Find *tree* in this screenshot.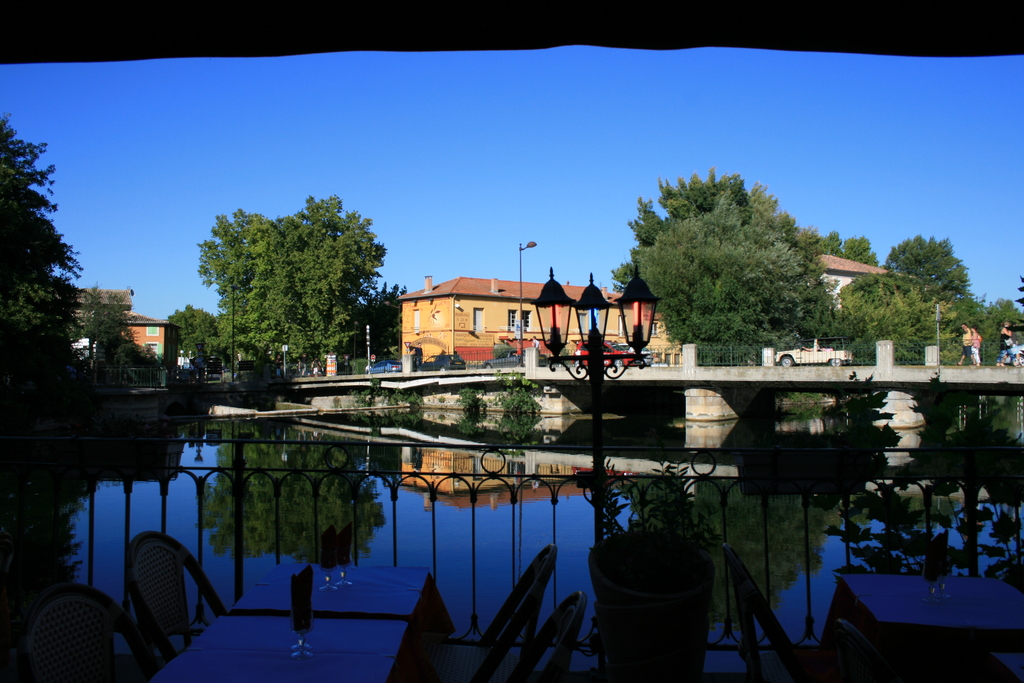
The bounding box for *tree* is BBox(191, 188, 388, 379).
